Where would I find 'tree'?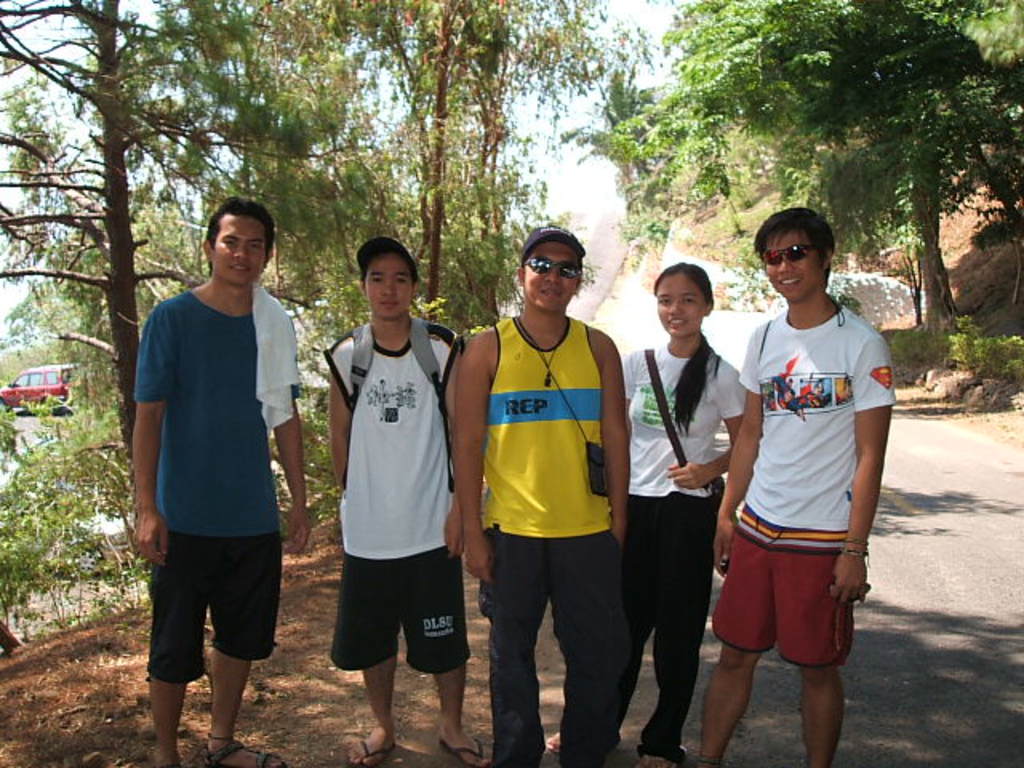
At l=152, t=0, r=661, b=469.
